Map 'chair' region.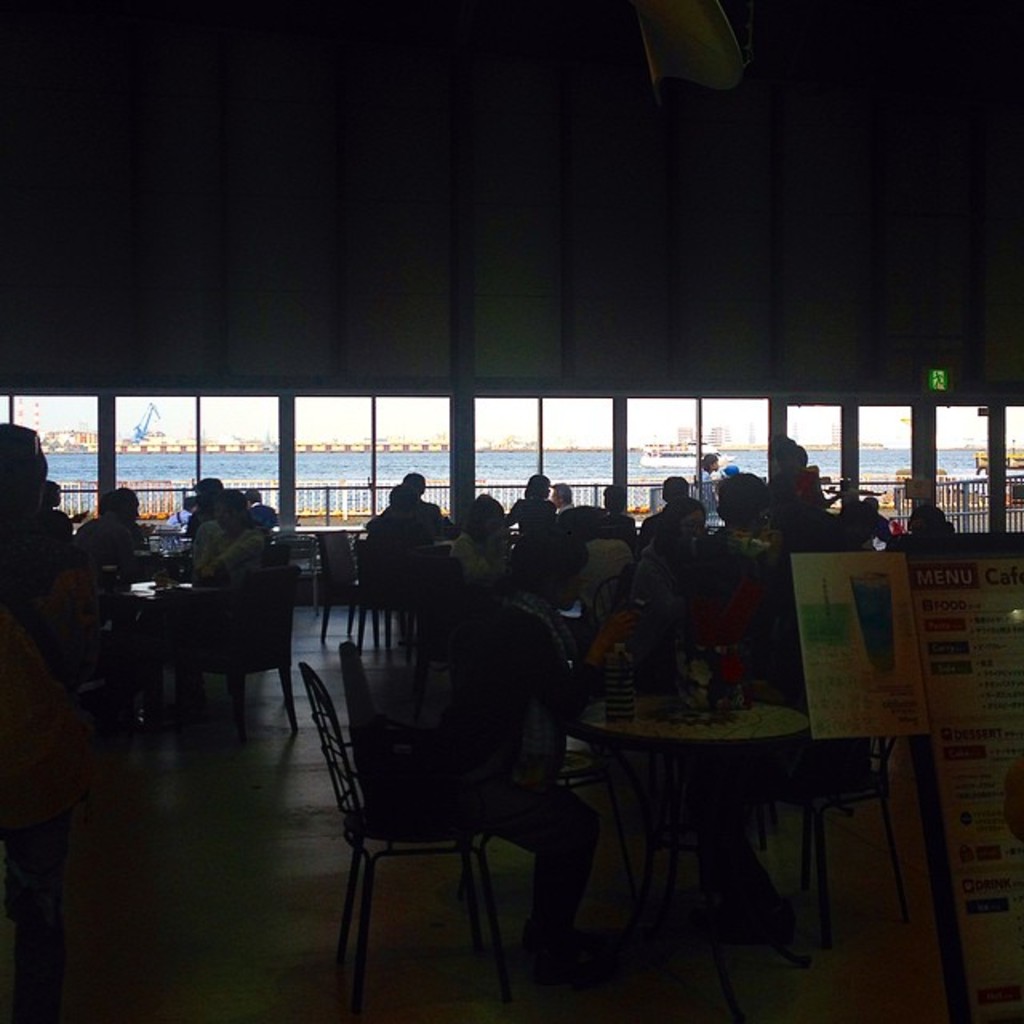
Mapped to l=174, t=570, r=298, b=739.
